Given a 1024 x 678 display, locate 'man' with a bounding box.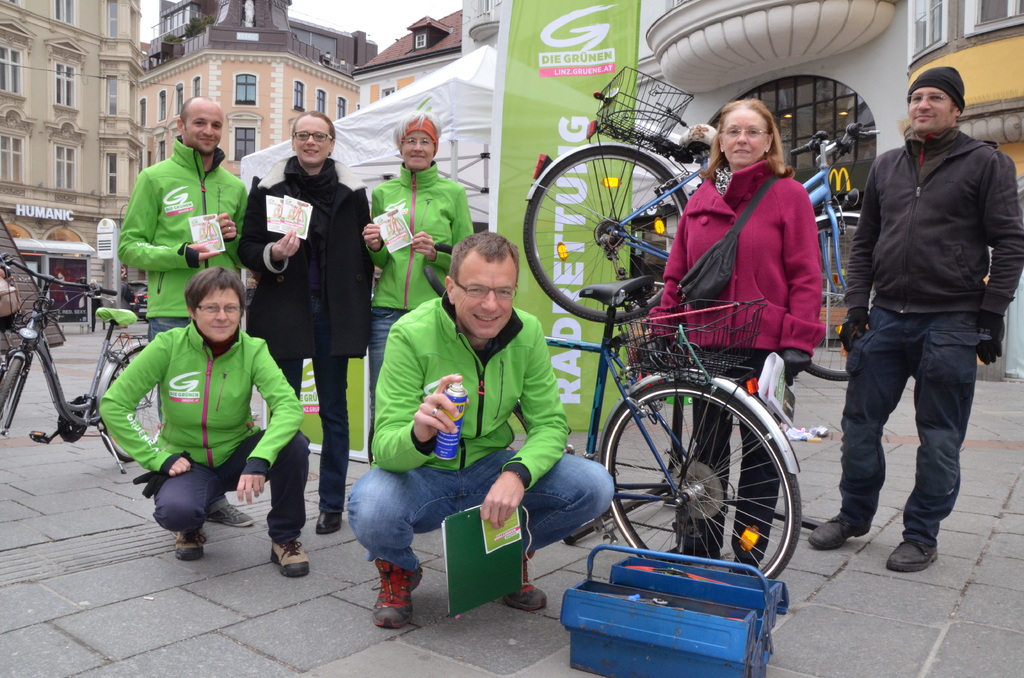
Located: (803, 60, 1022, 571).
